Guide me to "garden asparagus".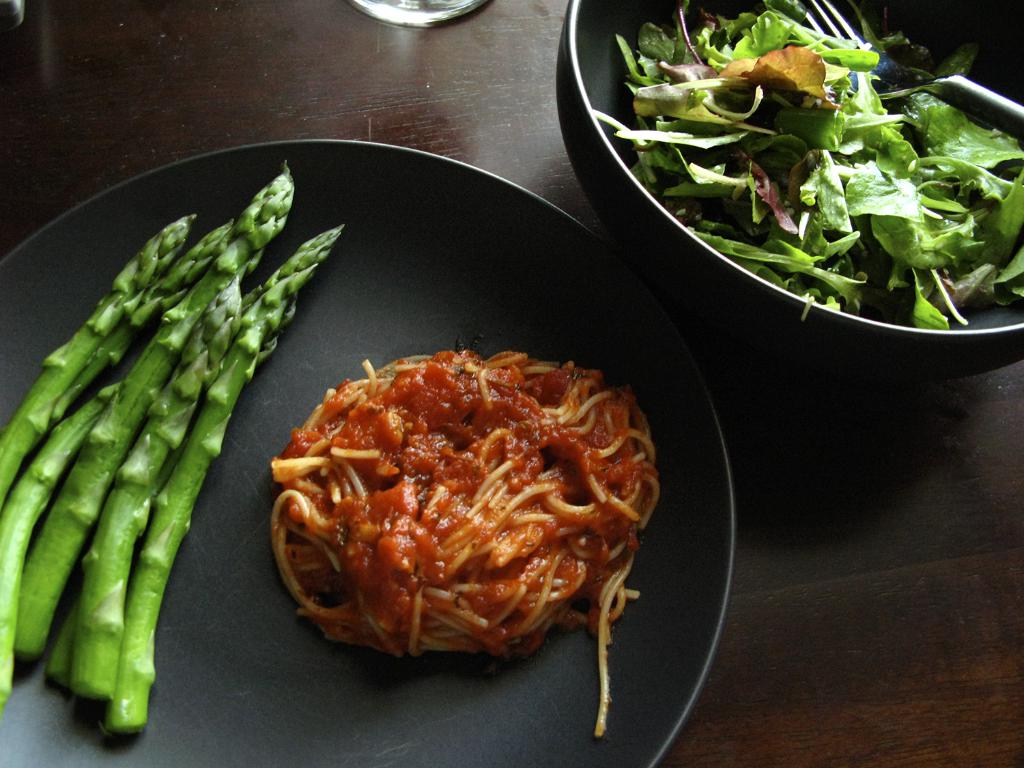
Guidance: <bbox>63, 276, 251, 709</bbox>.
